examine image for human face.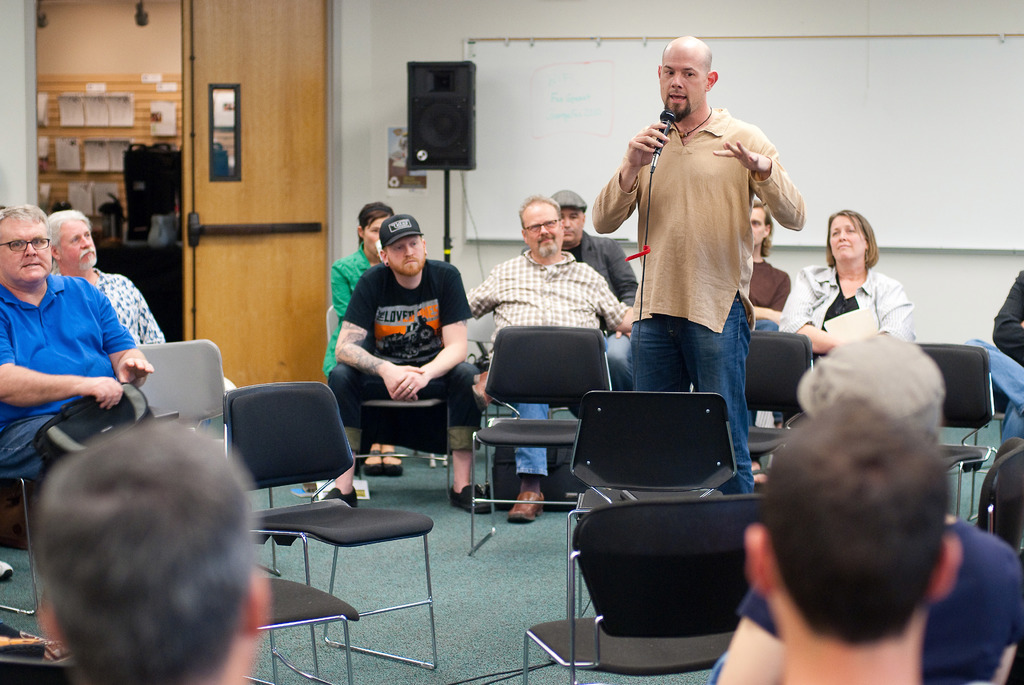
Examination result: rect(365, 219, 381, 253).
